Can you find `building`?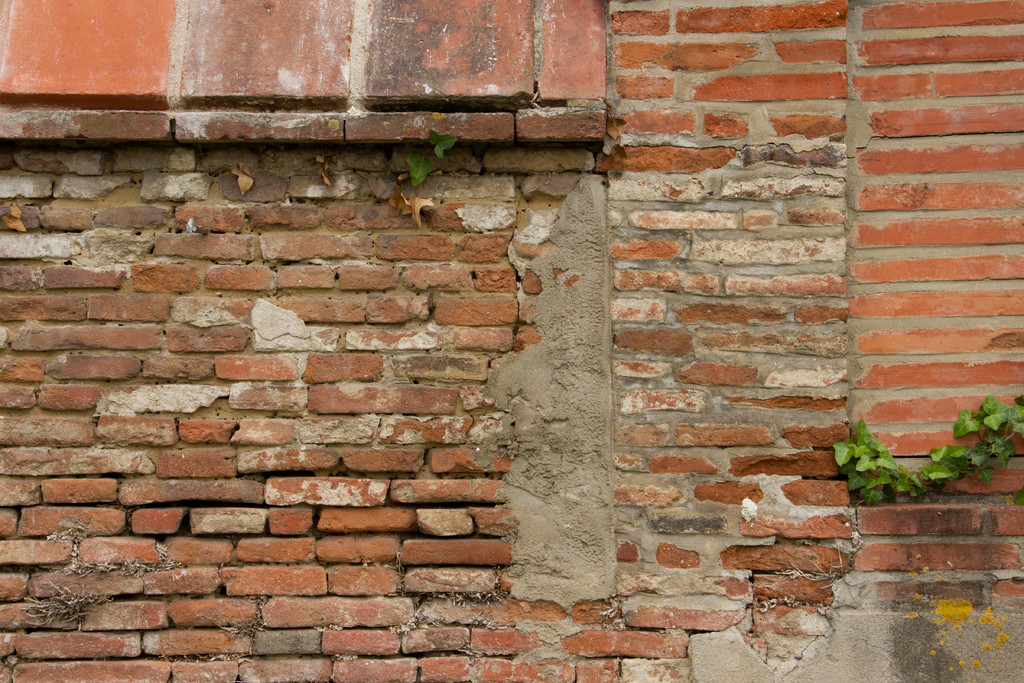
Yes, bounding box: [x1=0, y1=0, x2=1023, y2=682].
